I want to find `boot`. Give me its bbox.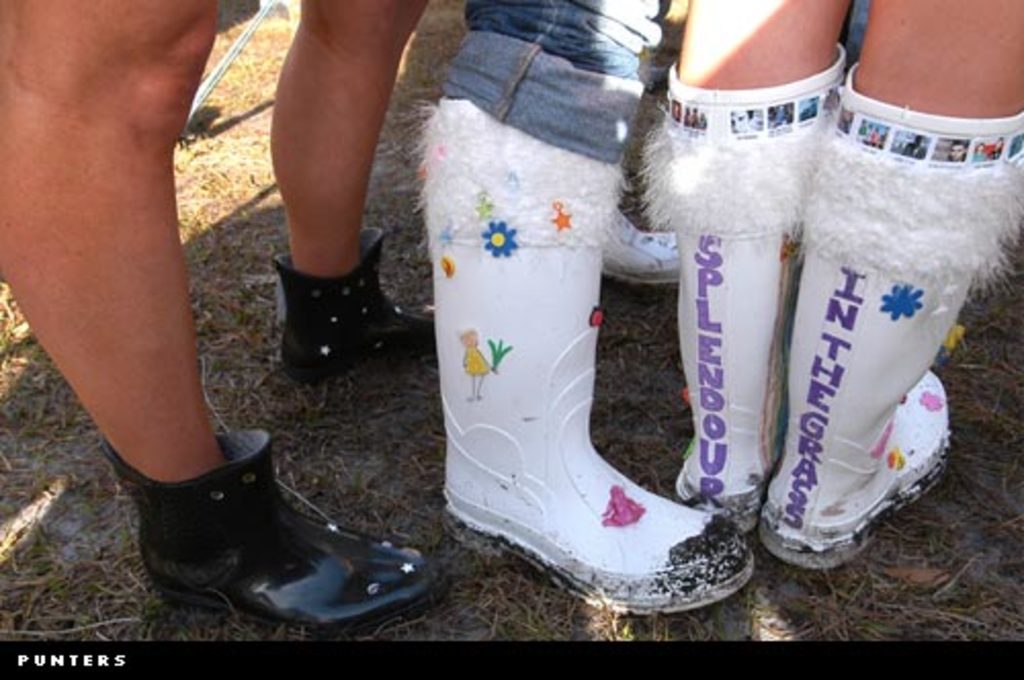
[left=137, top=428, right=434, bottom=655].
